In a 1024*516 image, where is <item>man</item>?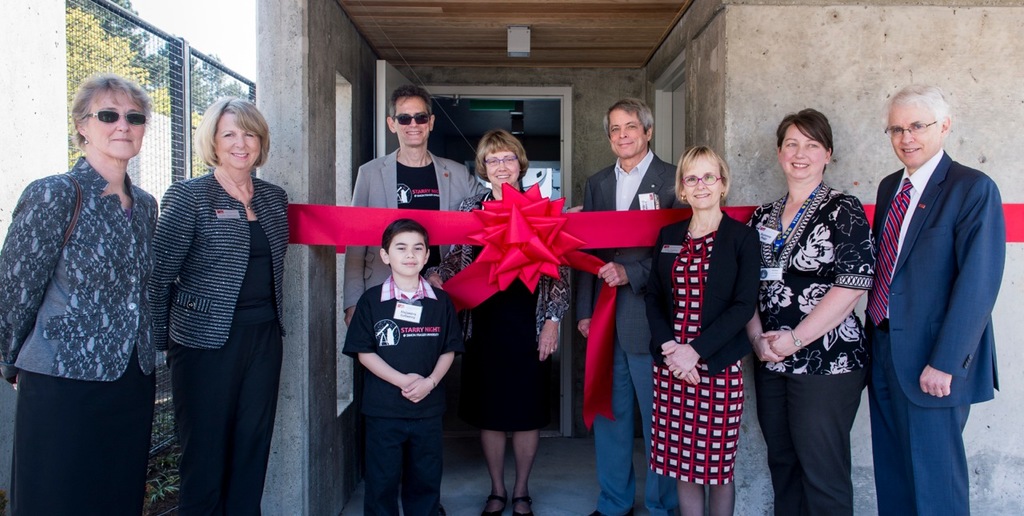
{"x1": 866, "y1": 82, "x2": 1002, "y2": 515}.
